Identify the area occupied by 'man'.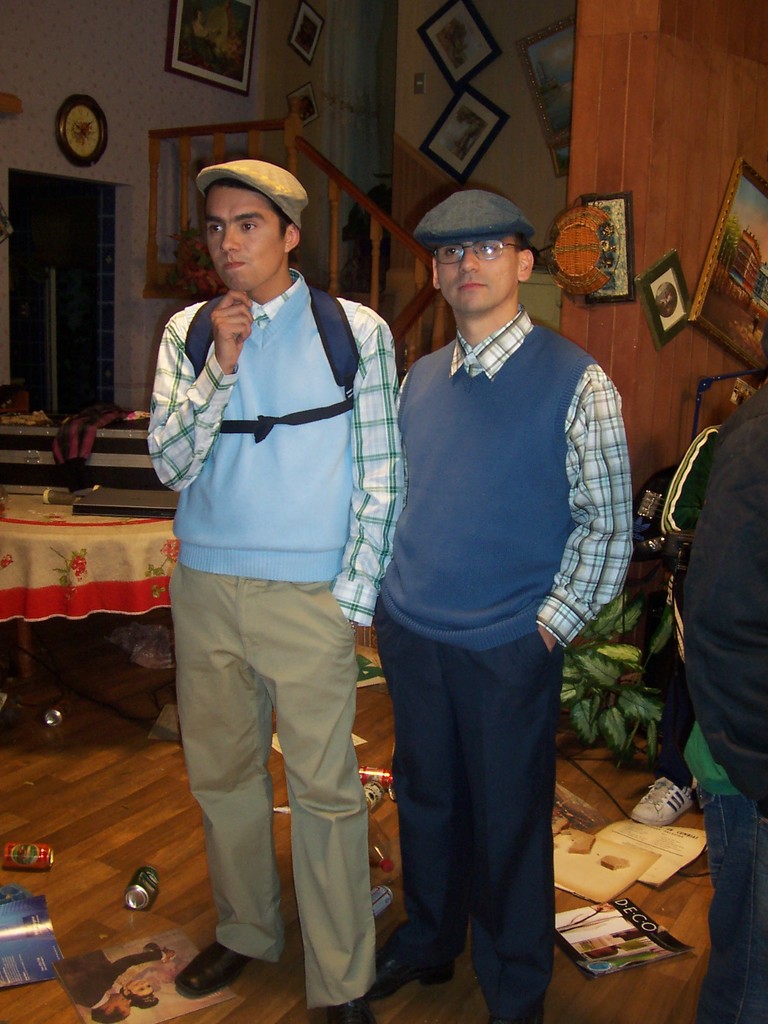
Area: 126, 155, 408, 1023.
